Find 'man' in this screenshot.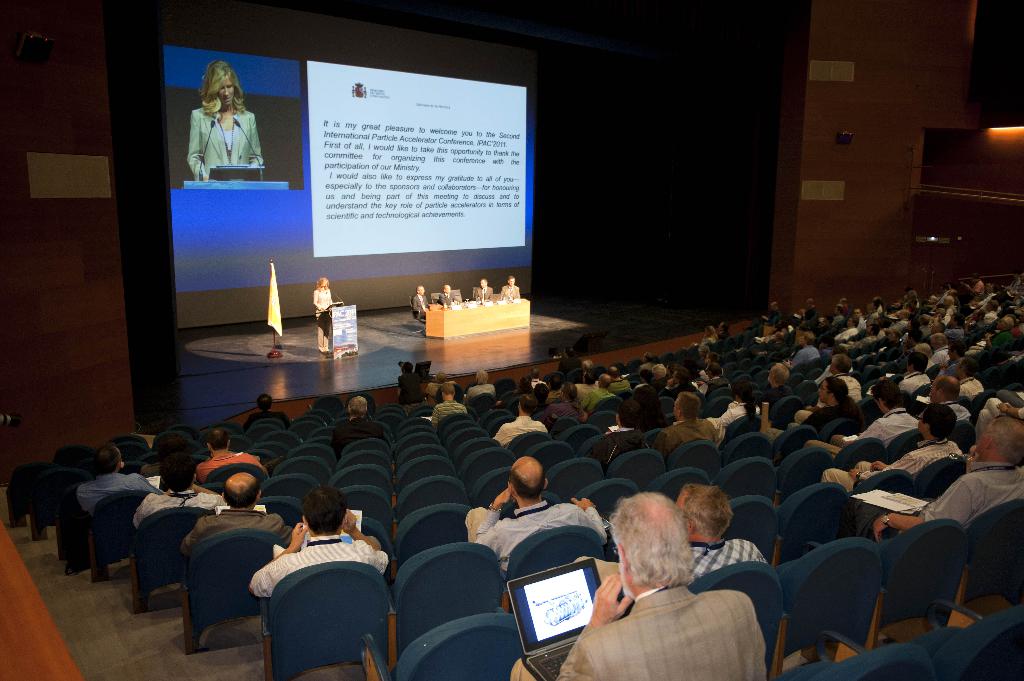
The bounding box for 'man' is bbox=(422, 373, 451, 396).
